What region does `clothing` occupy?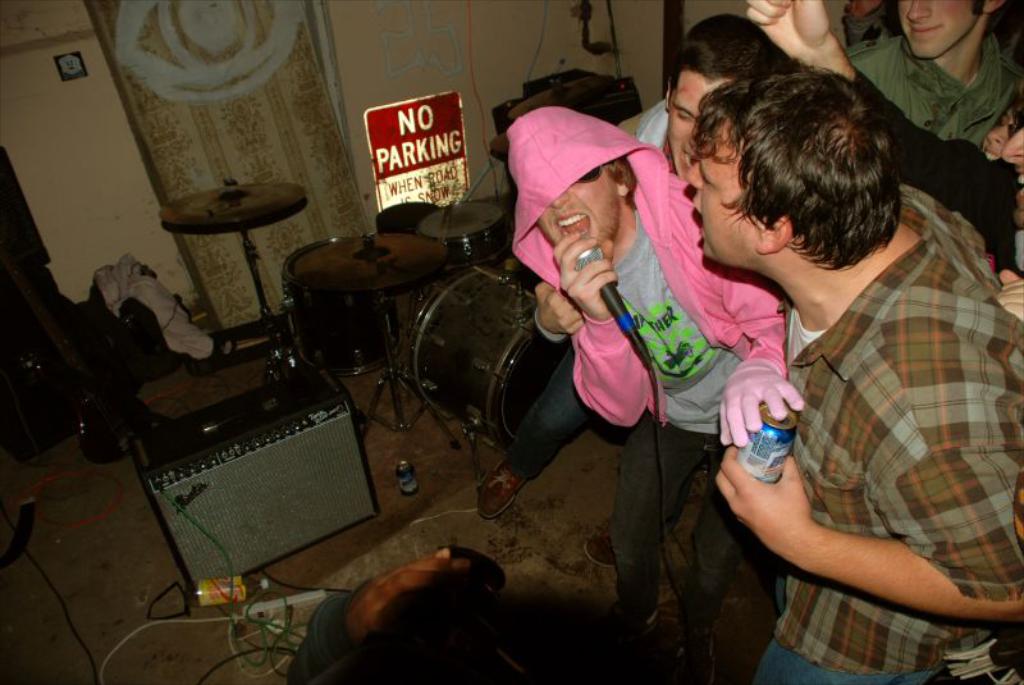
{"left": 850, "top": 65, "right": 1023, "bottom": 284}.
